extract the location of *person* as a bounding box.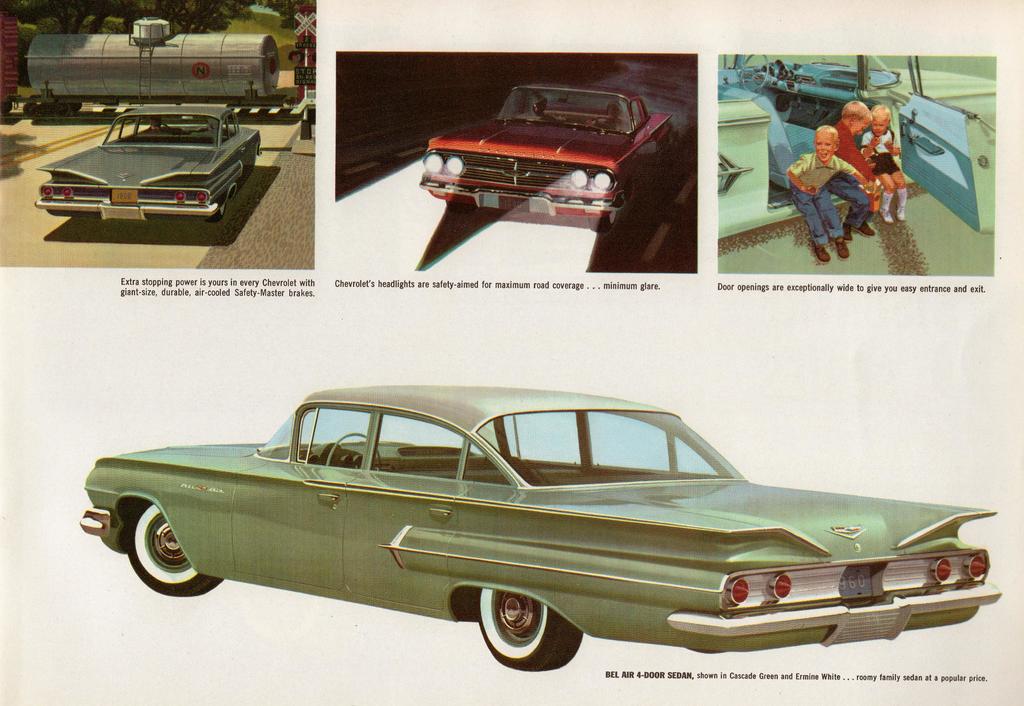
<region>826, 100, 878, 243</region>.
